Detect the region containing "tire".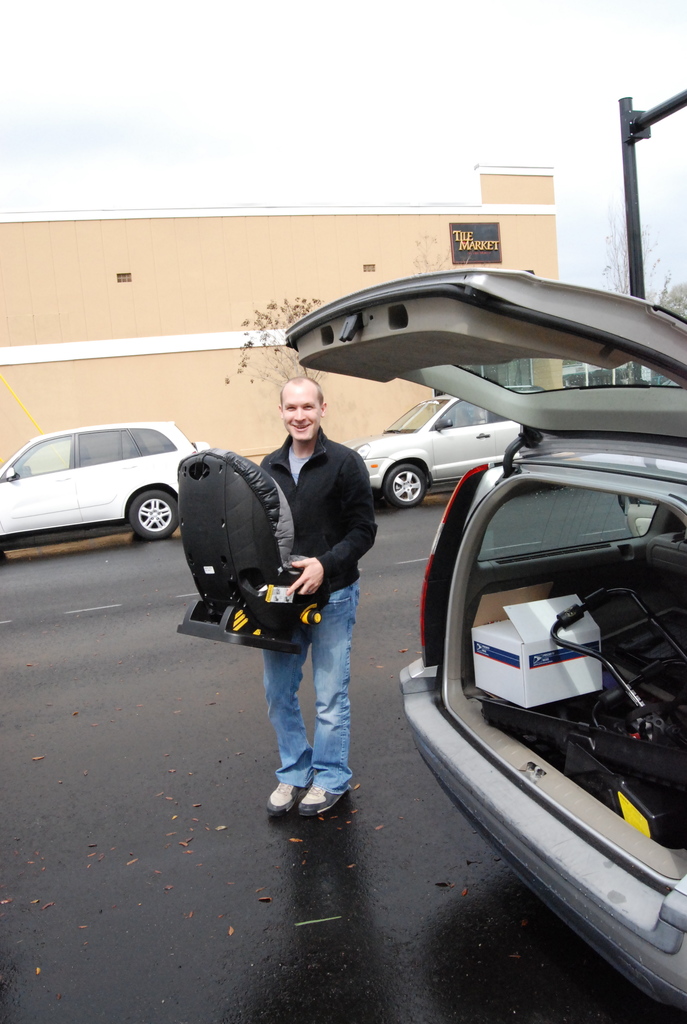
[left=386, top=468, right=431, bottom=505].
